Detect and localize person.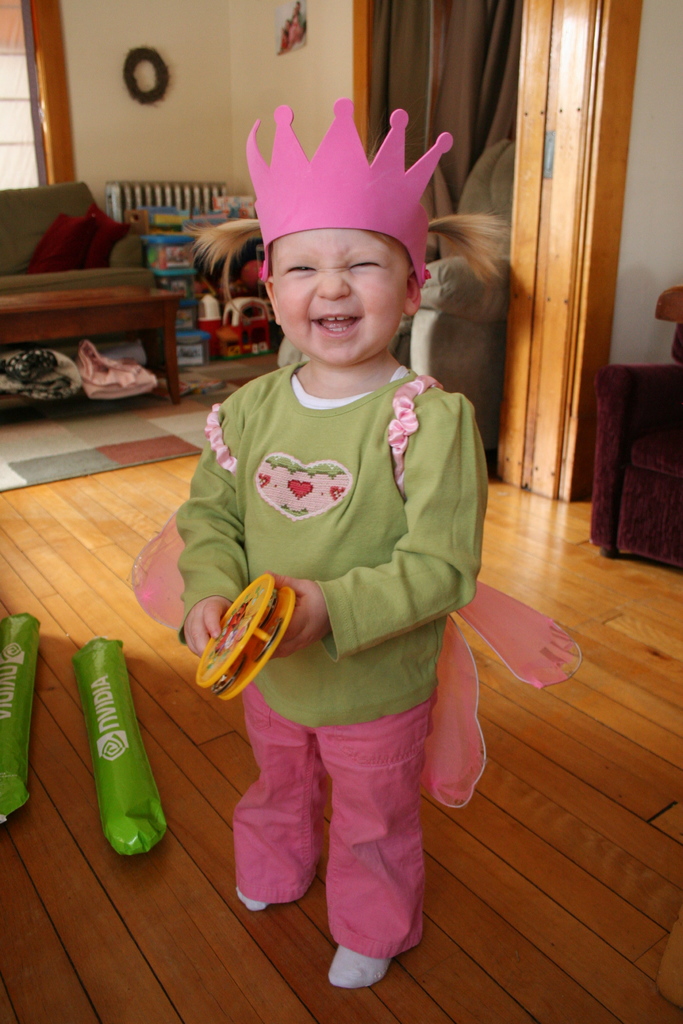
Localized at bbox=[159, 103, 488, 956].
